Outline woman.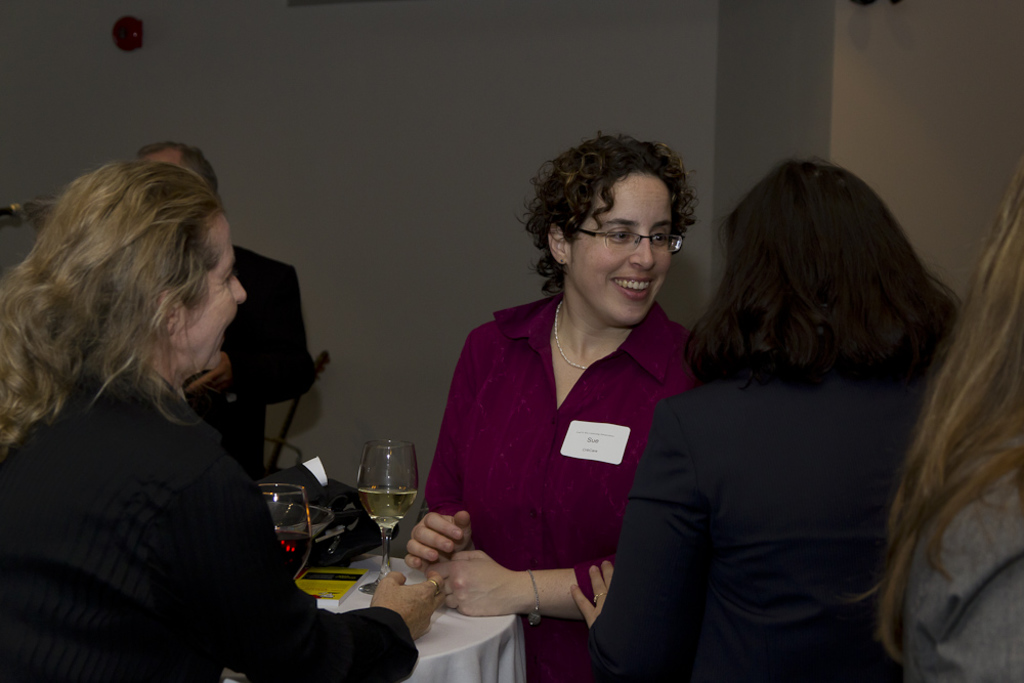
Outline: {"left": 841, "top": 156, "right": 1023, "bottom": 682}.
